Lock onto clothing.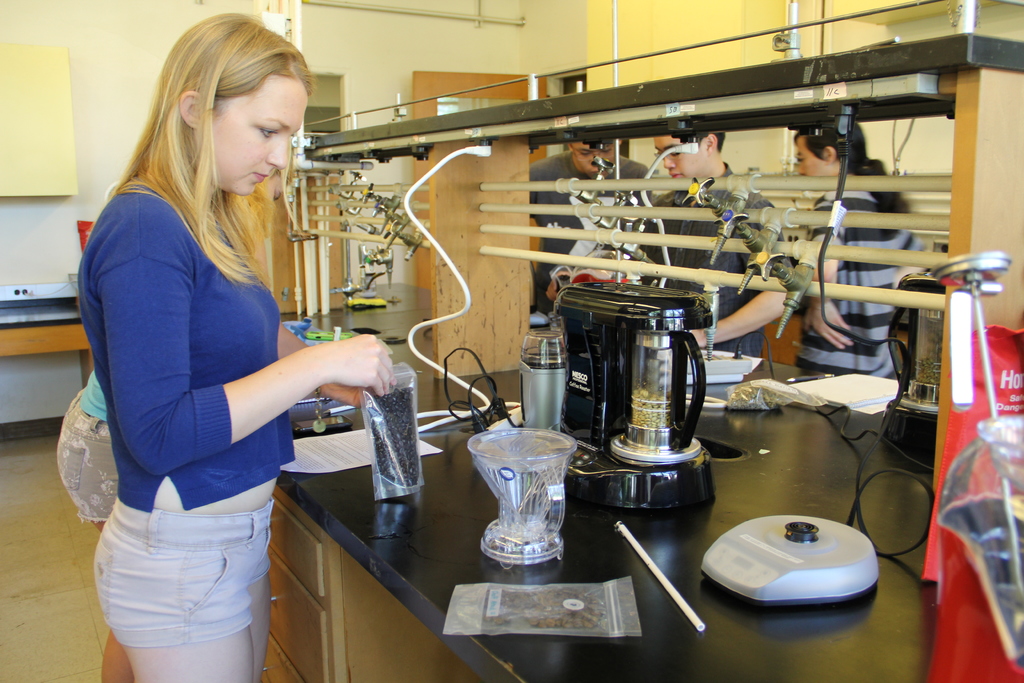
Locked: [left=67, top=176, right=300, bottom=502].
